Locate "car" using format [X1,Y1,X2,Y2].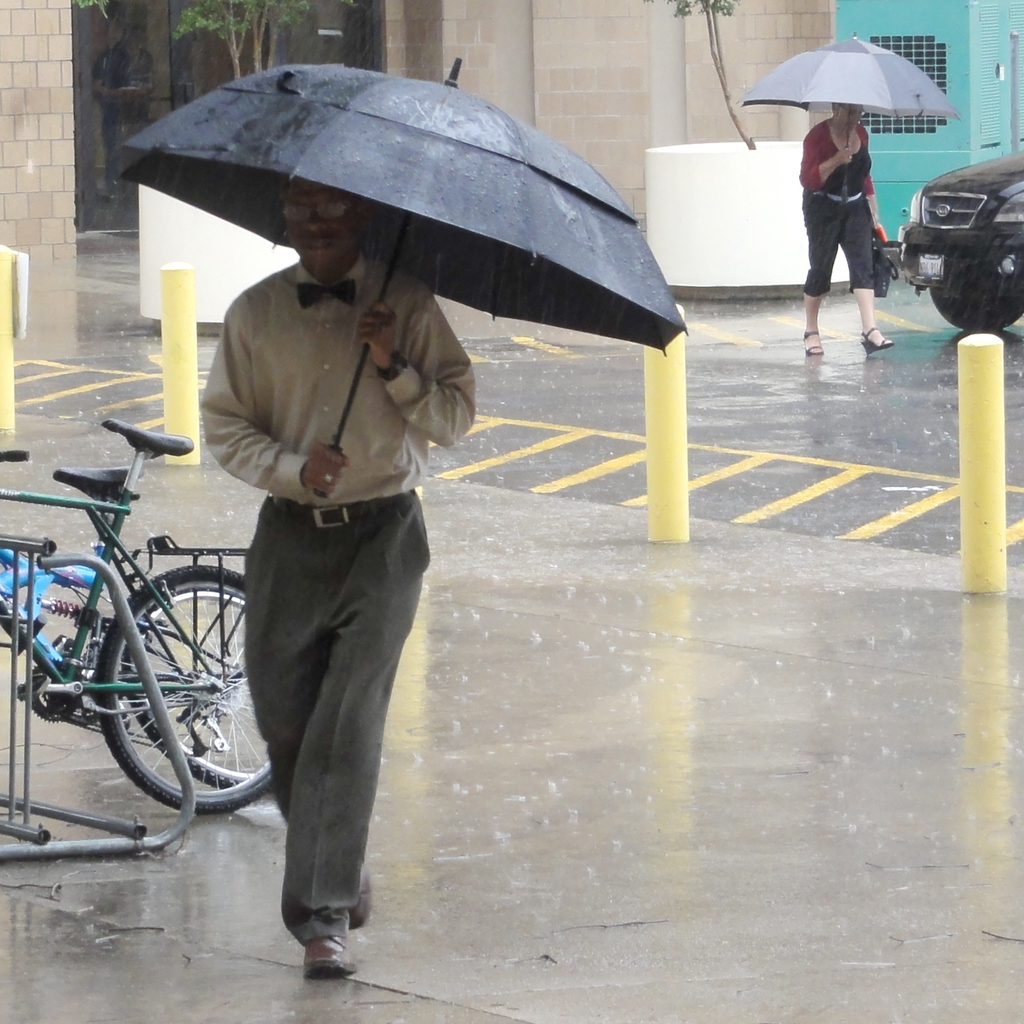
[896,139,1023,335].
